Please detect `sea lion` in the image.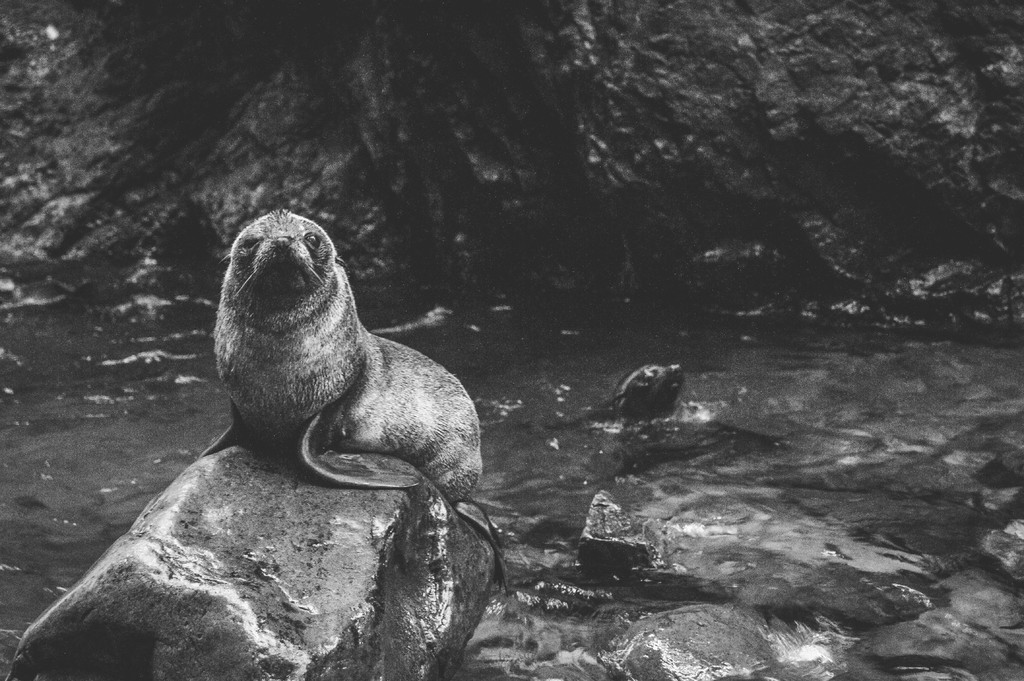
[left=196, top=206, right=486, bottom=509].
